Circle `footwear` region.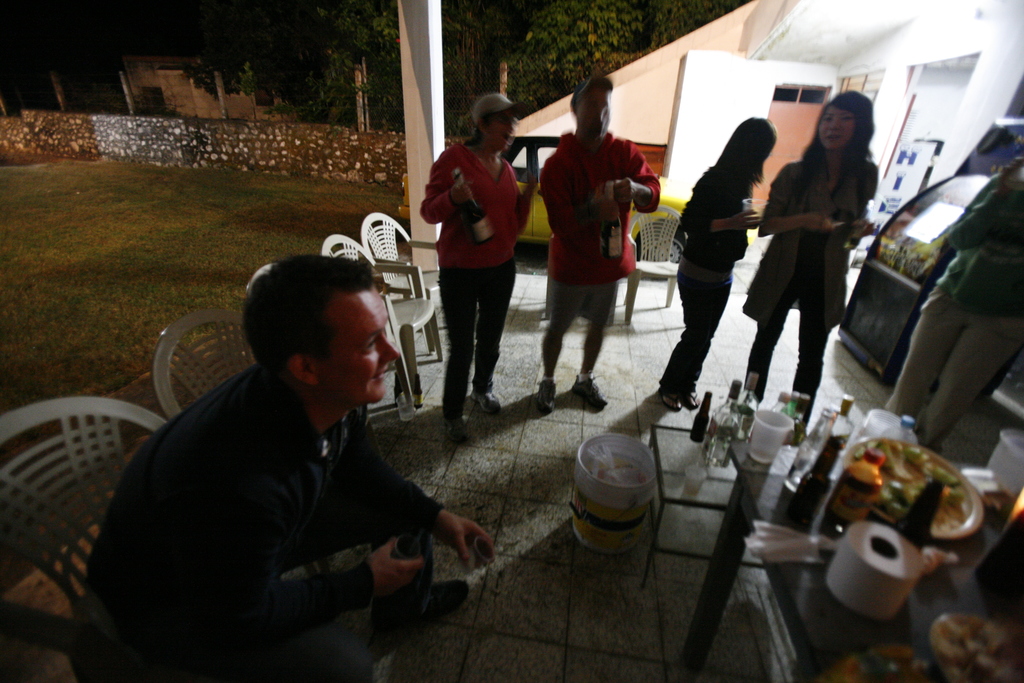
Region: left=409, top=580, right=472, bottom=635.
